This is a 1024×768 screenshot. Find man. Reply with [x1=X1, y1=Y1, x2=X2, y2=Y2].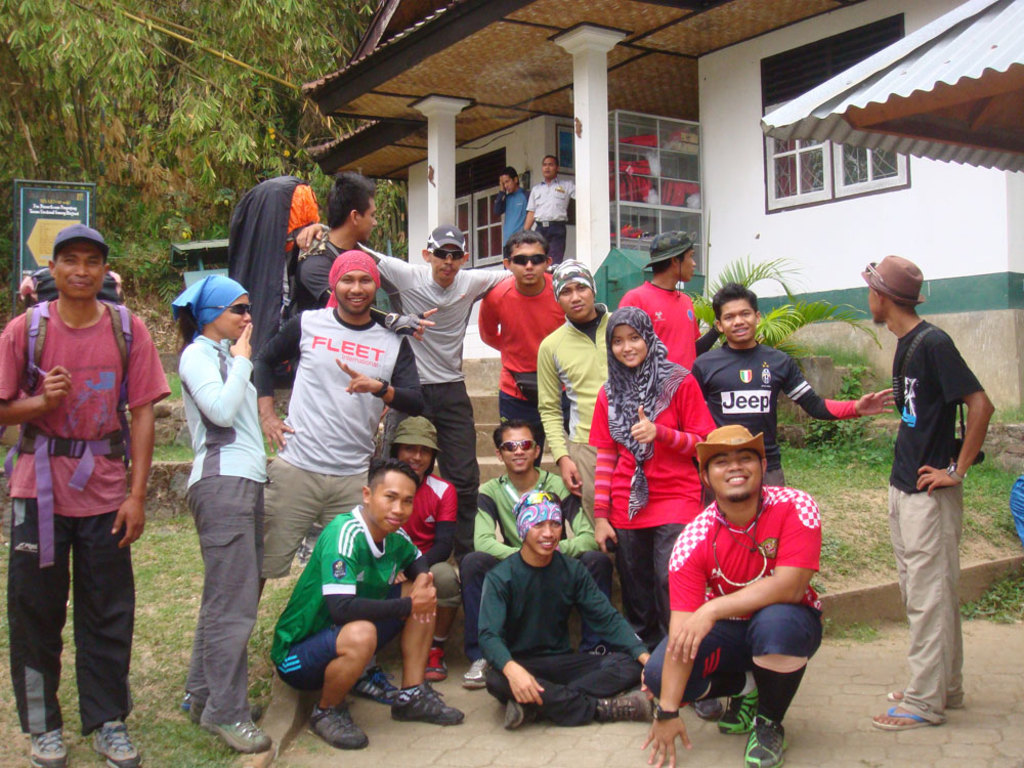
[x1=492, y1=166, x2=532, y2=262].
